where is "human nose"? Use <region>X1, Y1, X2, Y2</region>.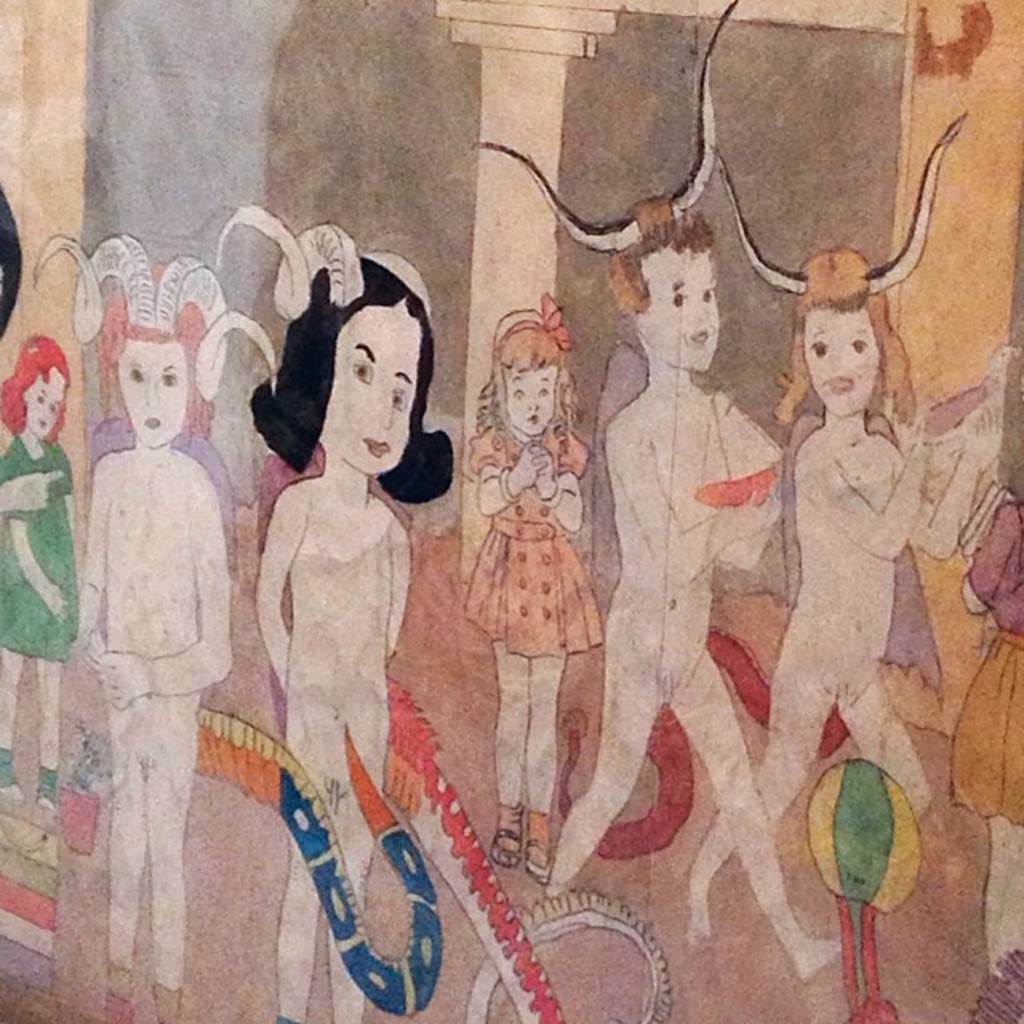
<region>528, 395, 542, 416</region>.
